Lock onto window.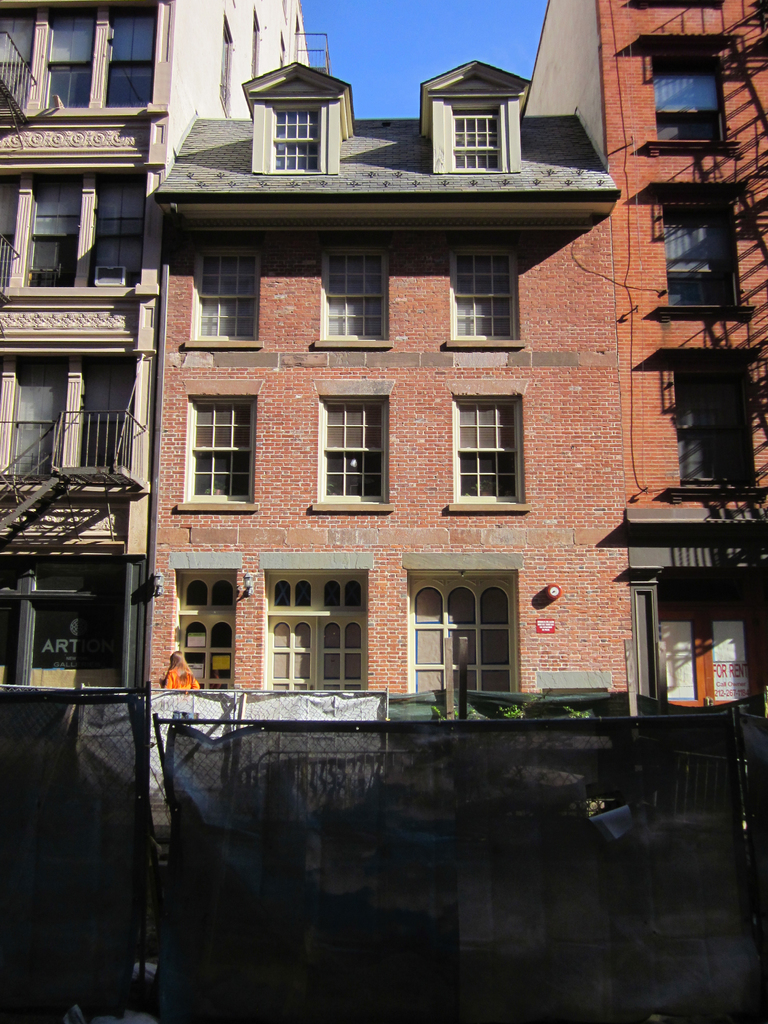
Locked: l=456, t=252, r=515, b=340.
